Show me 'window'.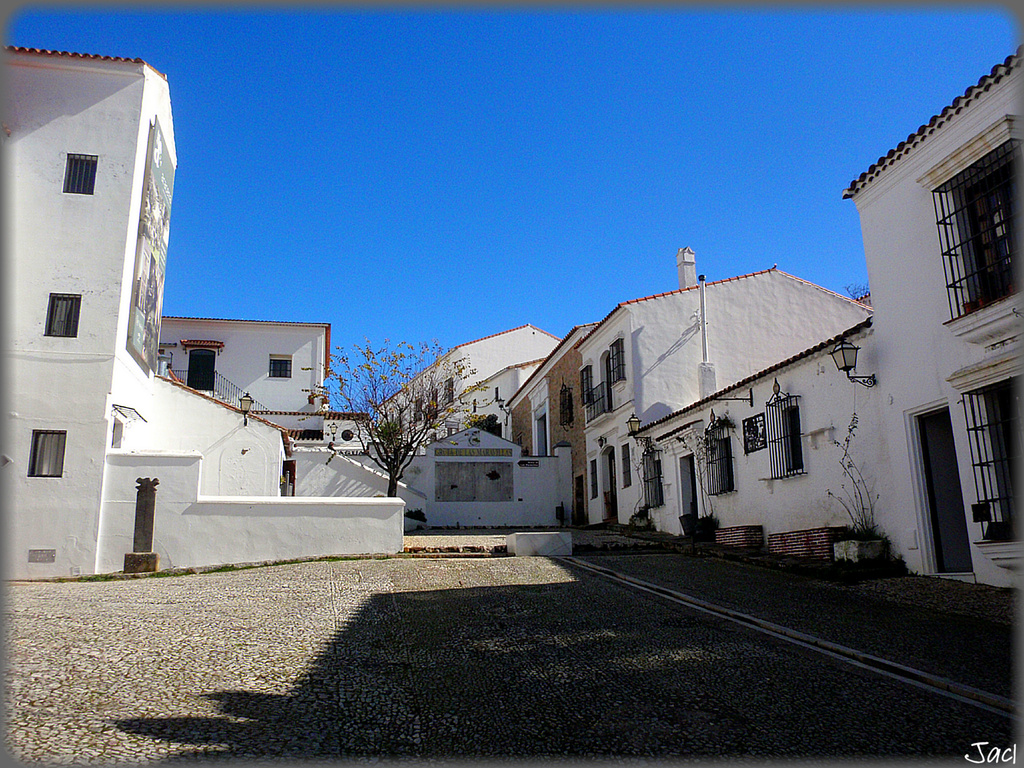
'window' is here: {"x1": 587, "y1": 457, "x2": 600, "y2": 496}.
